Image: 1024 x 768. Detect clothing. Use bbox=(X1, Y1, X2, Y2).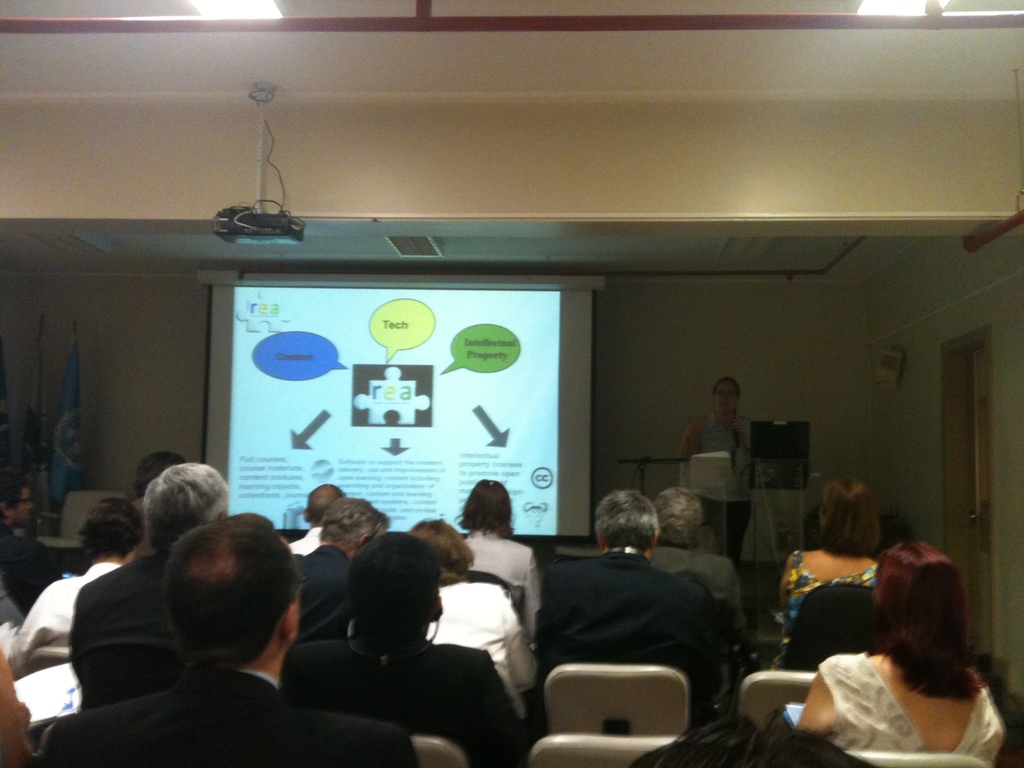
bbox=(696, 409, 762, 569).
